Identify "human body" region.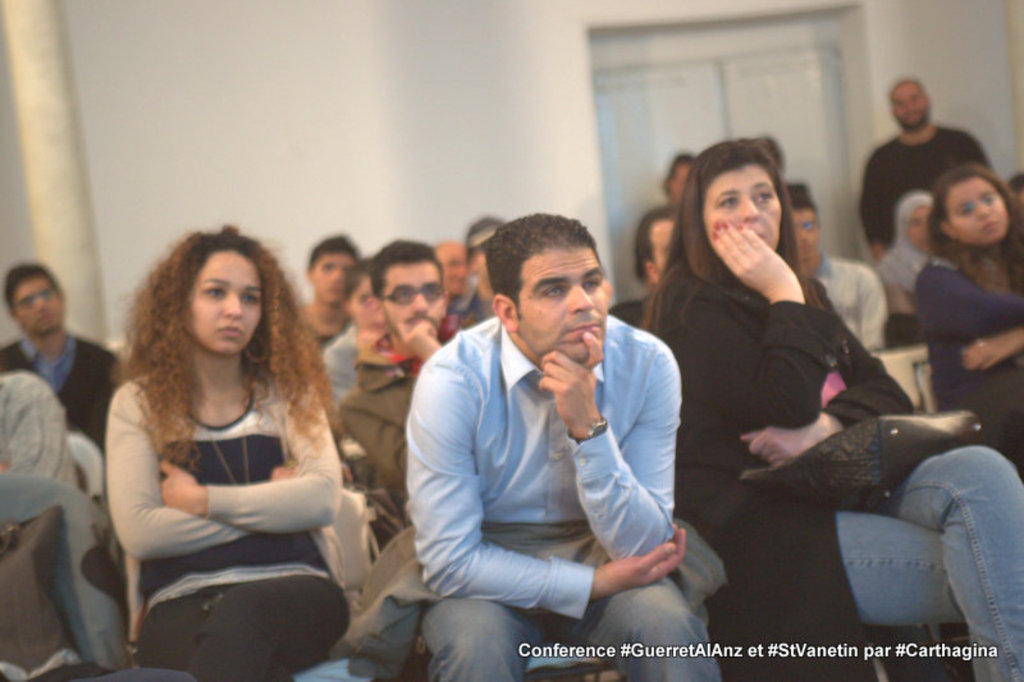
Region: (x1=339, y1=340, x2=439, y2=523).
